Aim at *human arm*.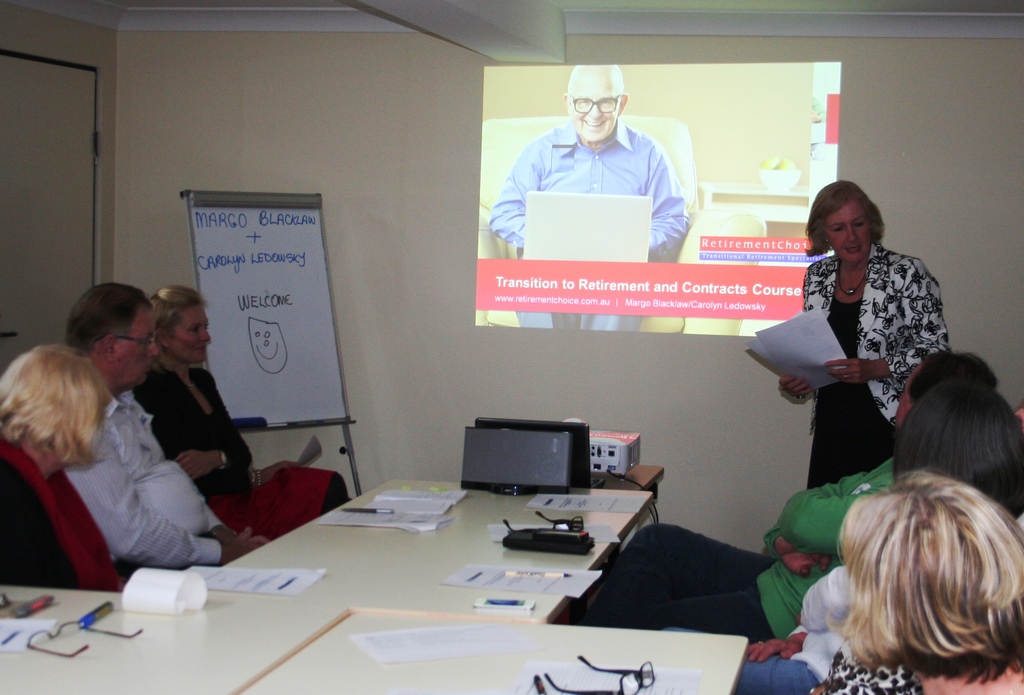
Aimed at Rect(760, 474, 869, 575).
